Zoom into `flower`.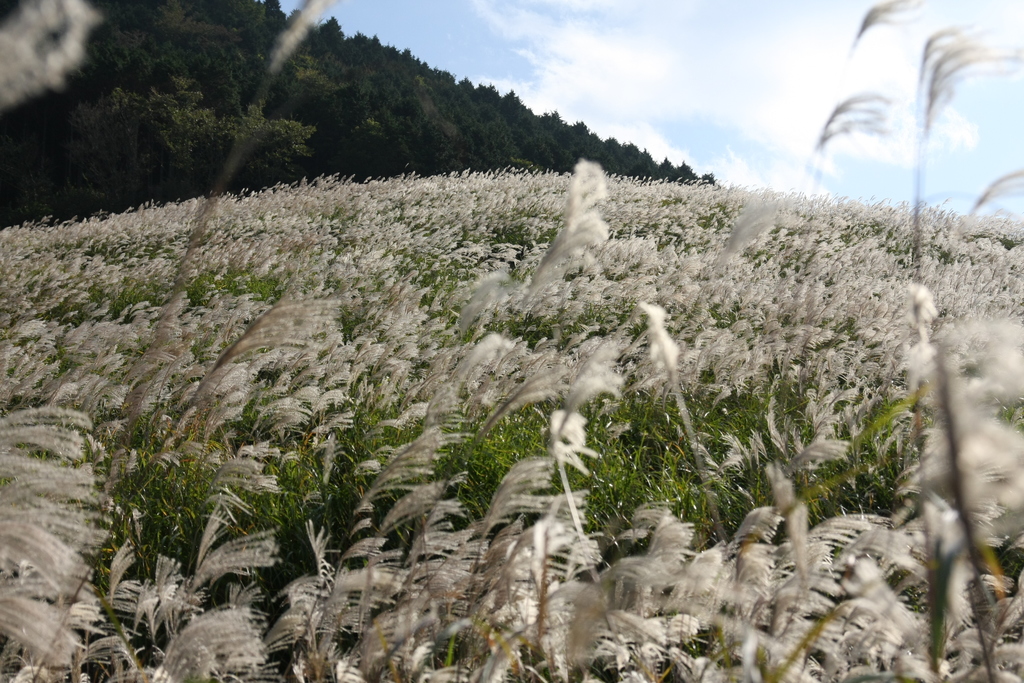
Zoom target: x1=852 y1=0 x2=924 y2=53.
